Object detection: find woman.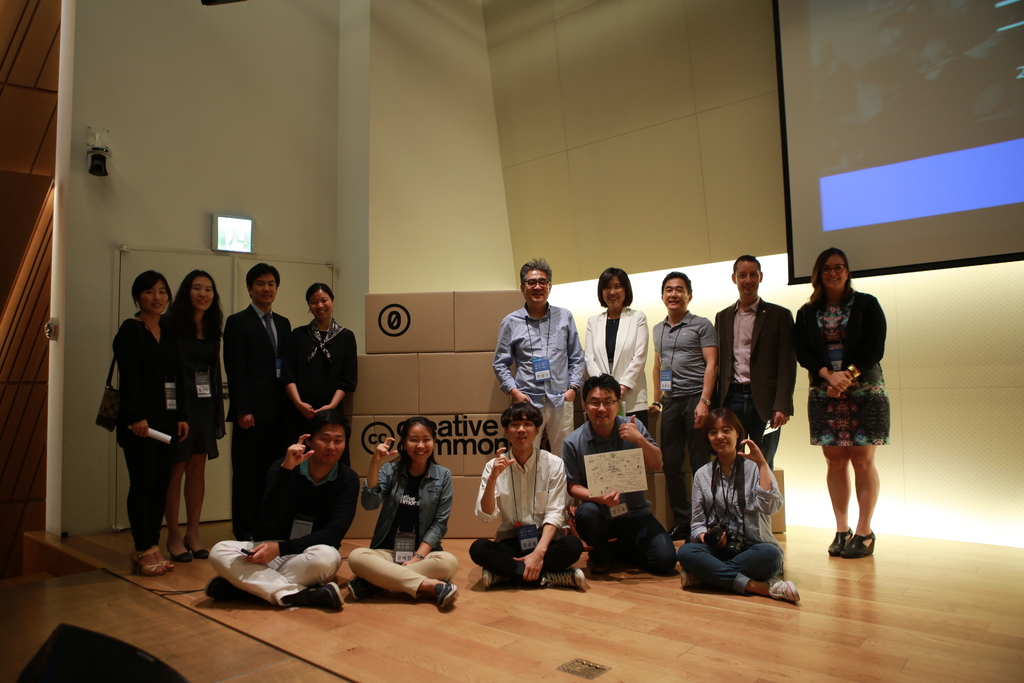
BBox(584, 270, 648, 435).
